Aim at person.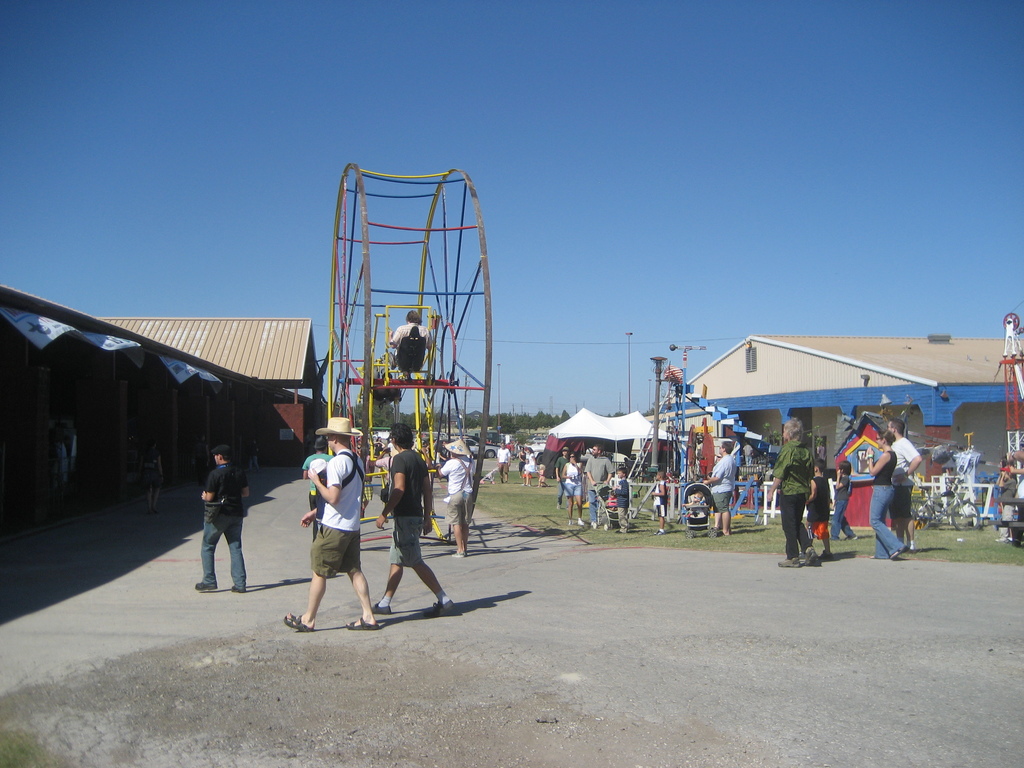
Aimed at bbox=[801, 458, 833, 563].
